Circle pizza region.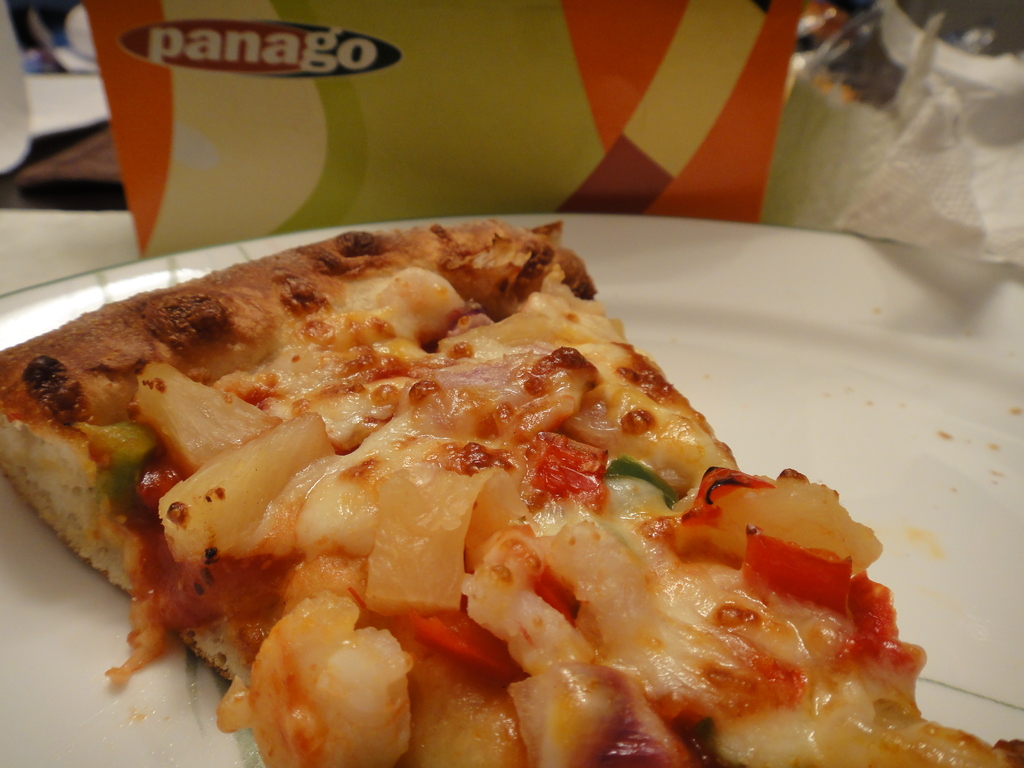
Region: x1=12 y1=234 x2=920 y2=765.
